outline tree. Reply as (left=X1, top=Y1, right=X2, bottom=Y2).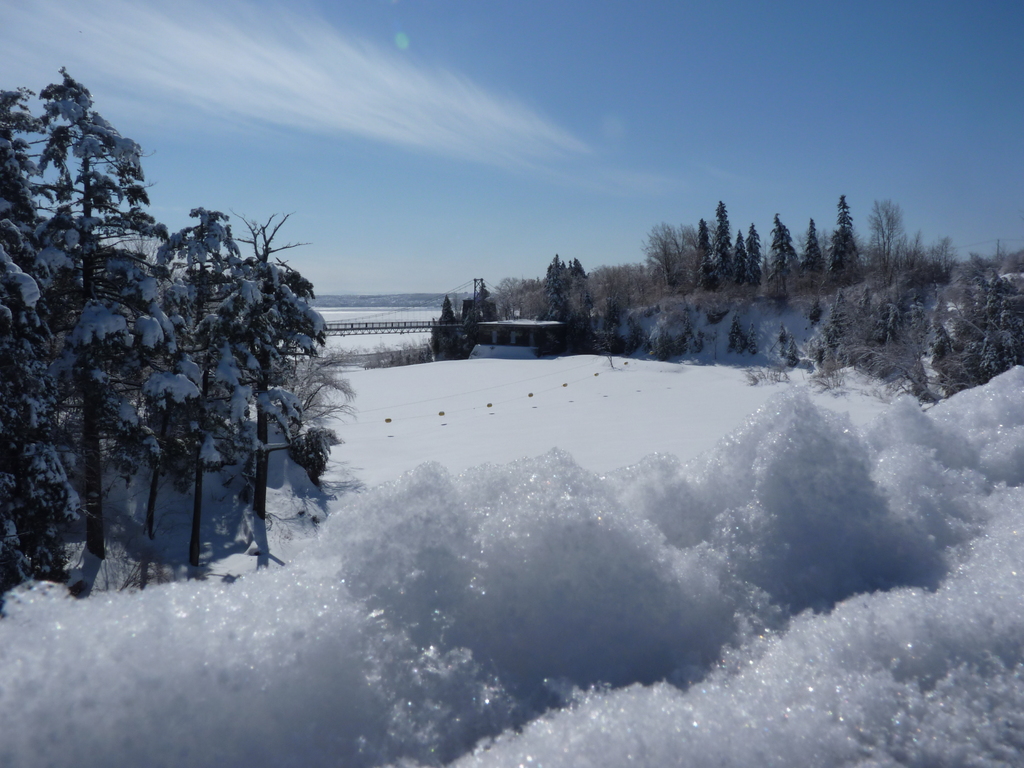
(left=637, top=228, right=710, bottom=300).
